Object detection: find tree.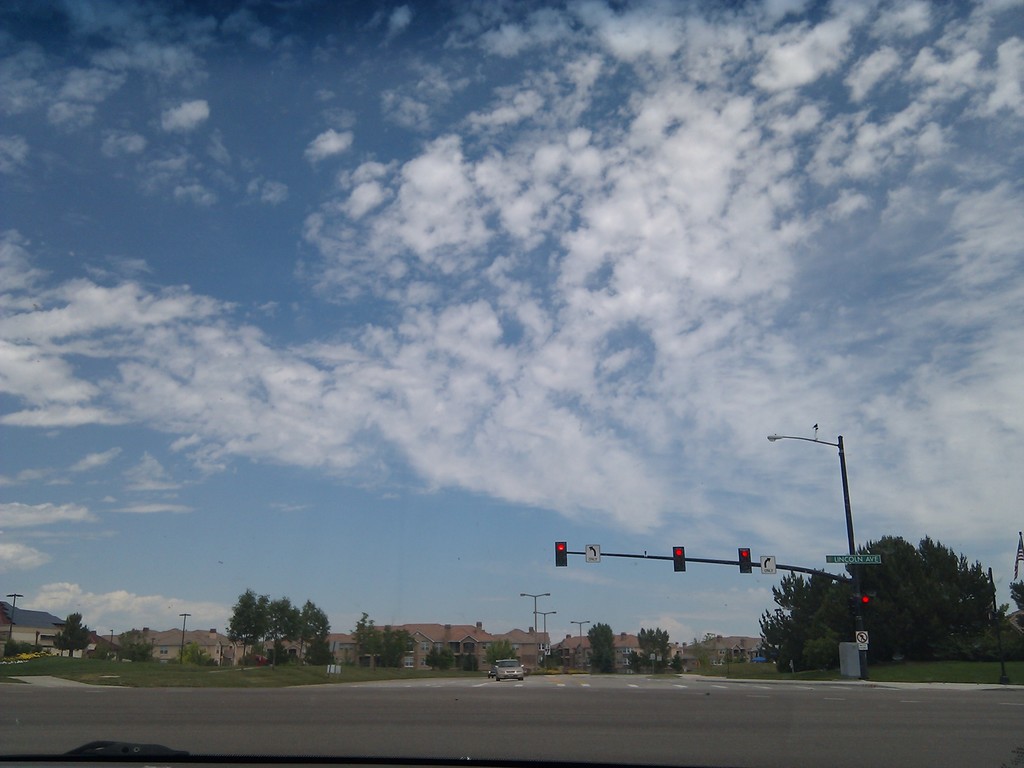
801, 627, 850, 675.
